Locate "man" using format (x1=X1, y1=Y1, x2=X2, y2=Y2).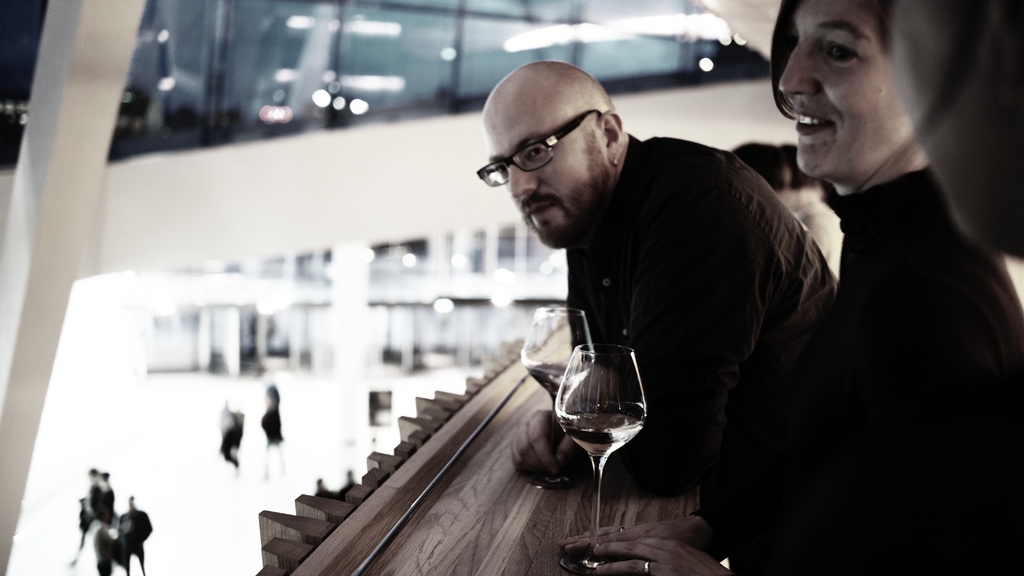
(x1=122, y1=497, x2=149, y2=568).
